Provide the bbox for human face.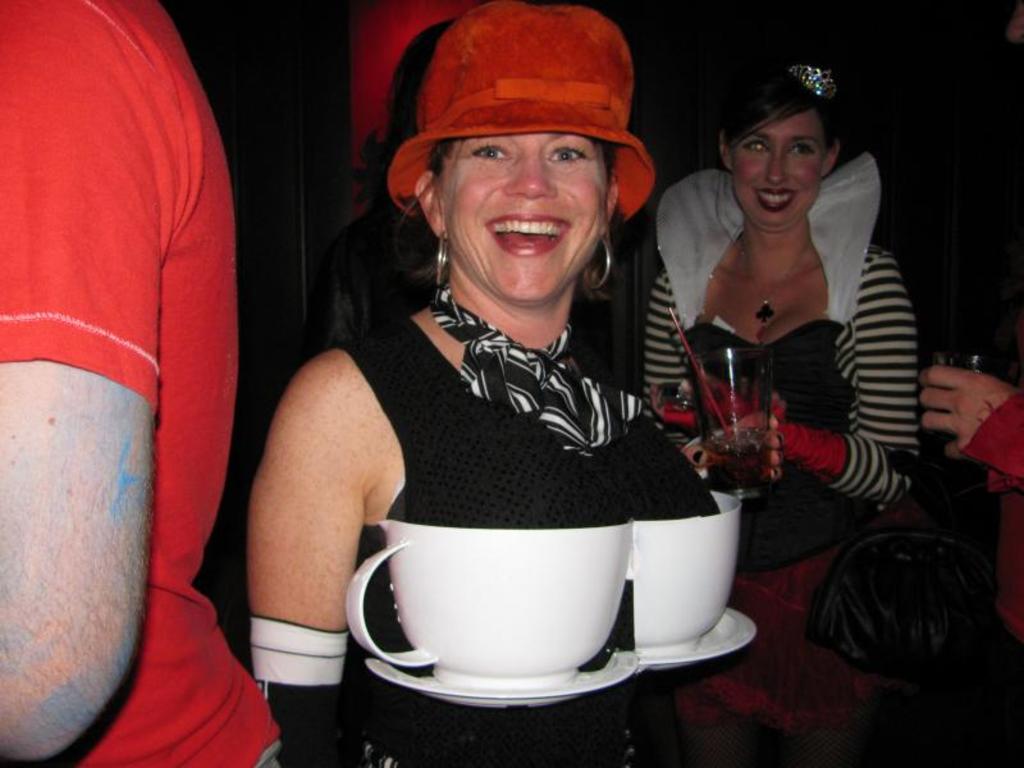
pyautogui.locateOnScreen(737, 111, 826, 233).
